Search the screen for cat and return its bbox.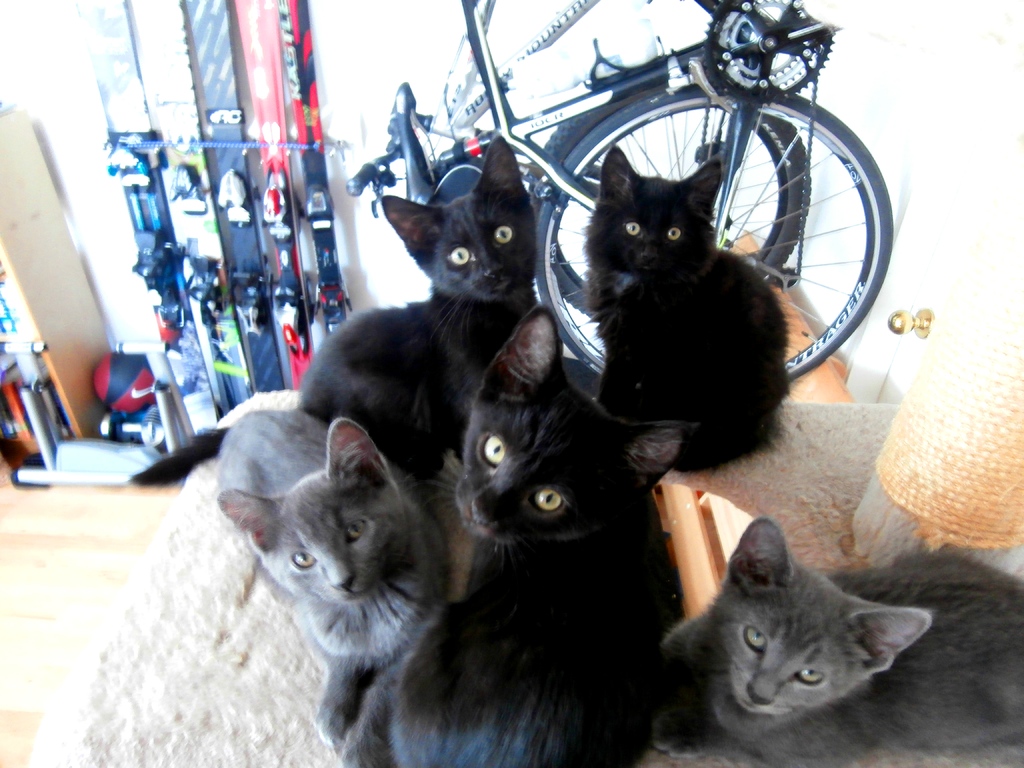
Found: select_region(321, 301, 710, 767).
